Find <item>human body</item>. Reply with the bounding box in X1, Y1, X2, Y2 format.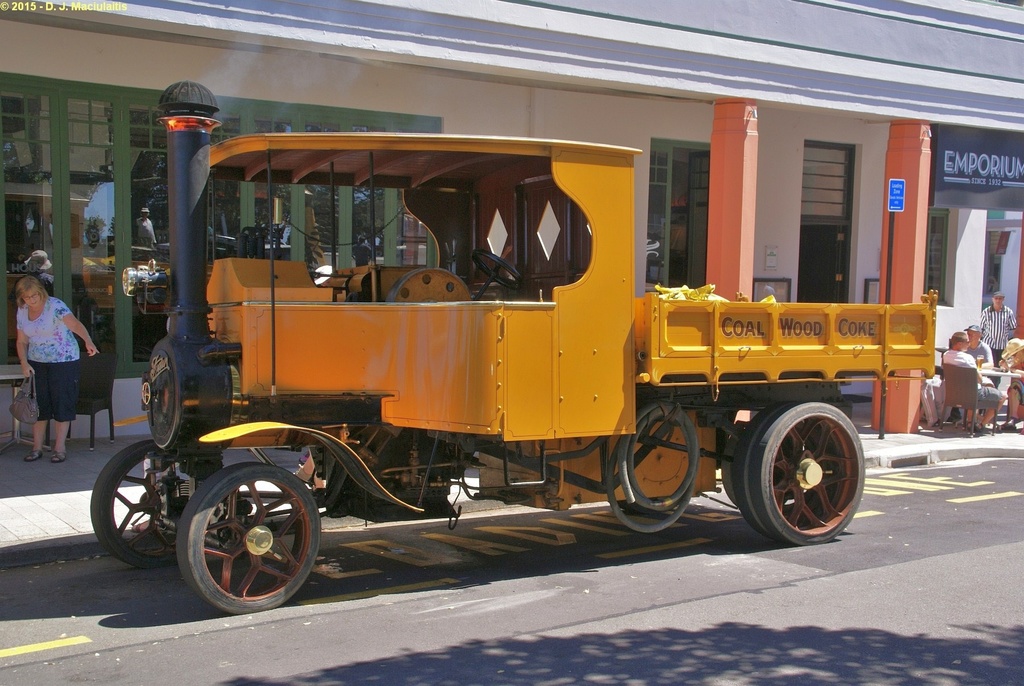
6, 276, 92, 459.
